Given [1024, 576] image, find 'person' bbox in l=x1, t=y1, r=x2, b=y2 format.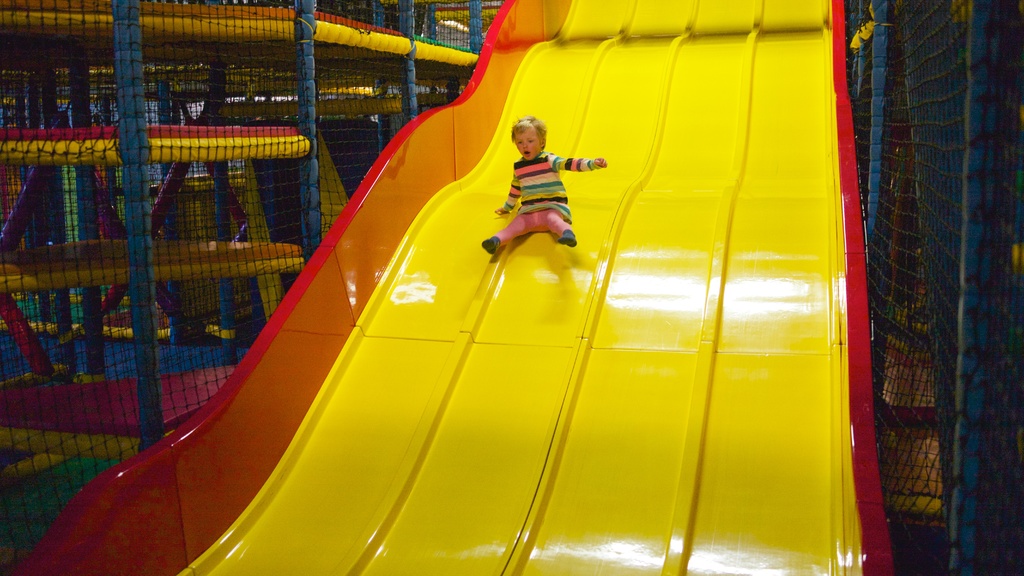
l=480, t=106, r=608, b=251.
